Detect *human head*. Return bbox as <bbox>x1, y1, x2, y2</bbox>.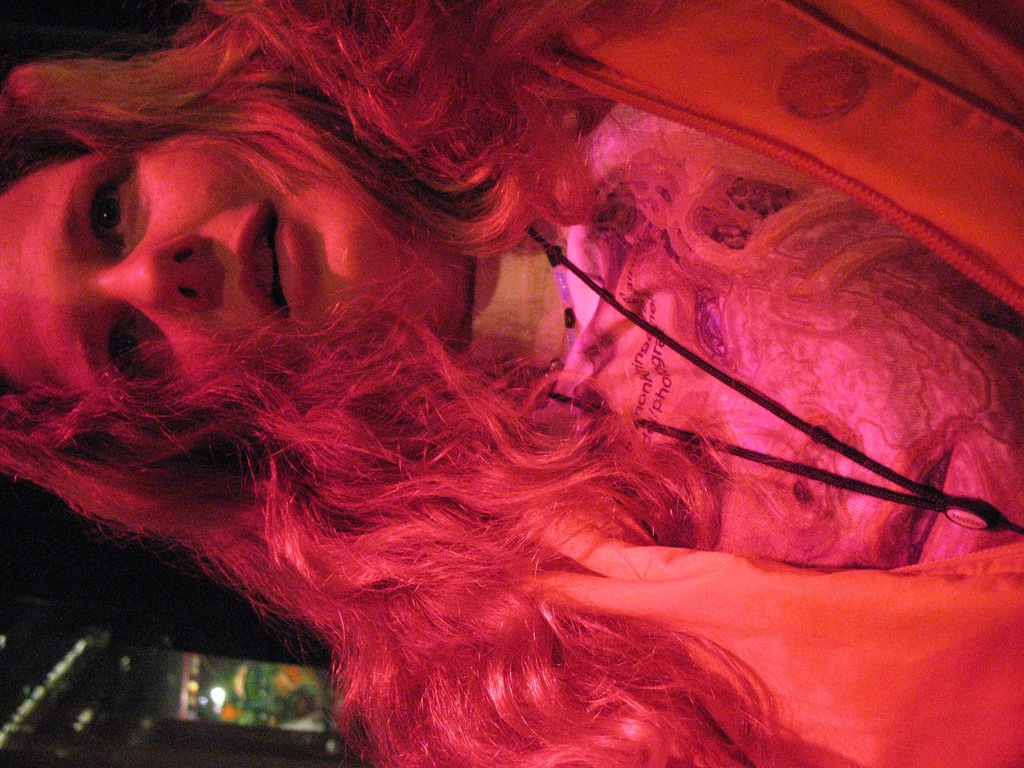
<bbox>0, 106, 393, 442</bbox>.
